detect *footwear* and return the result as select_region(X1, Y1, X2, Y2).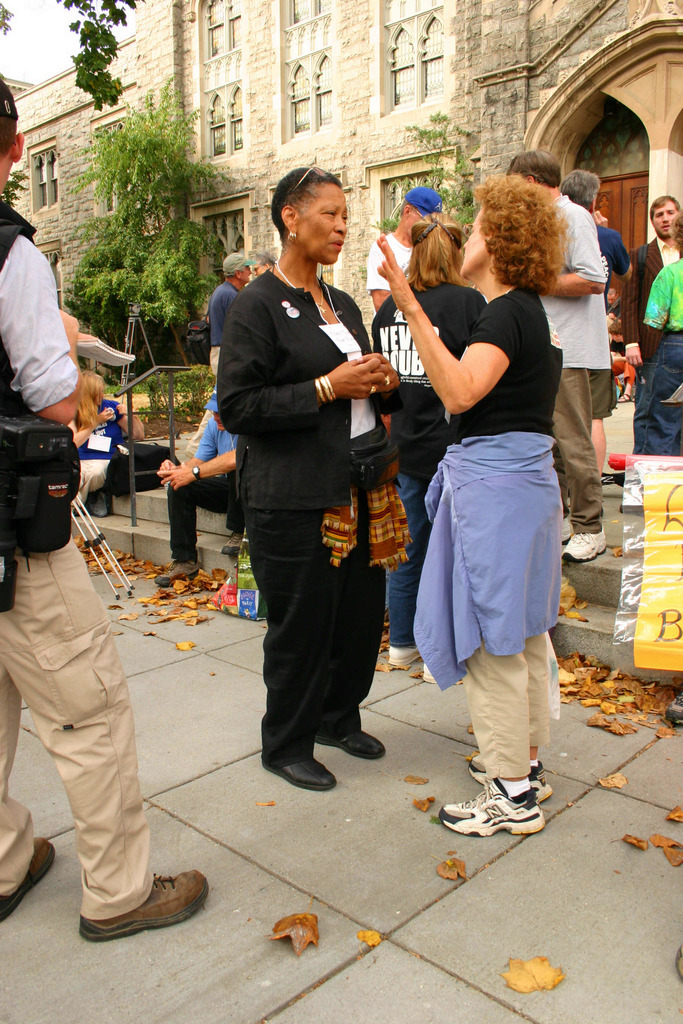
select_region(76, 867, 208, 942).
